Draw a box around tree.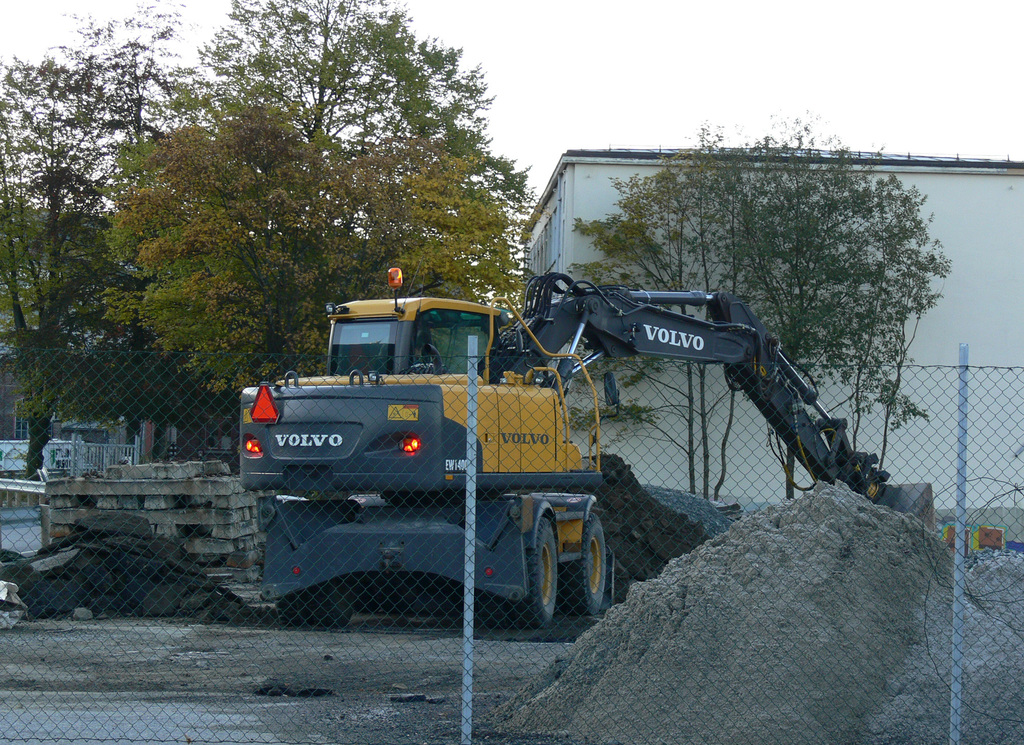
left=570, top=104, right=948, bottom=509.
